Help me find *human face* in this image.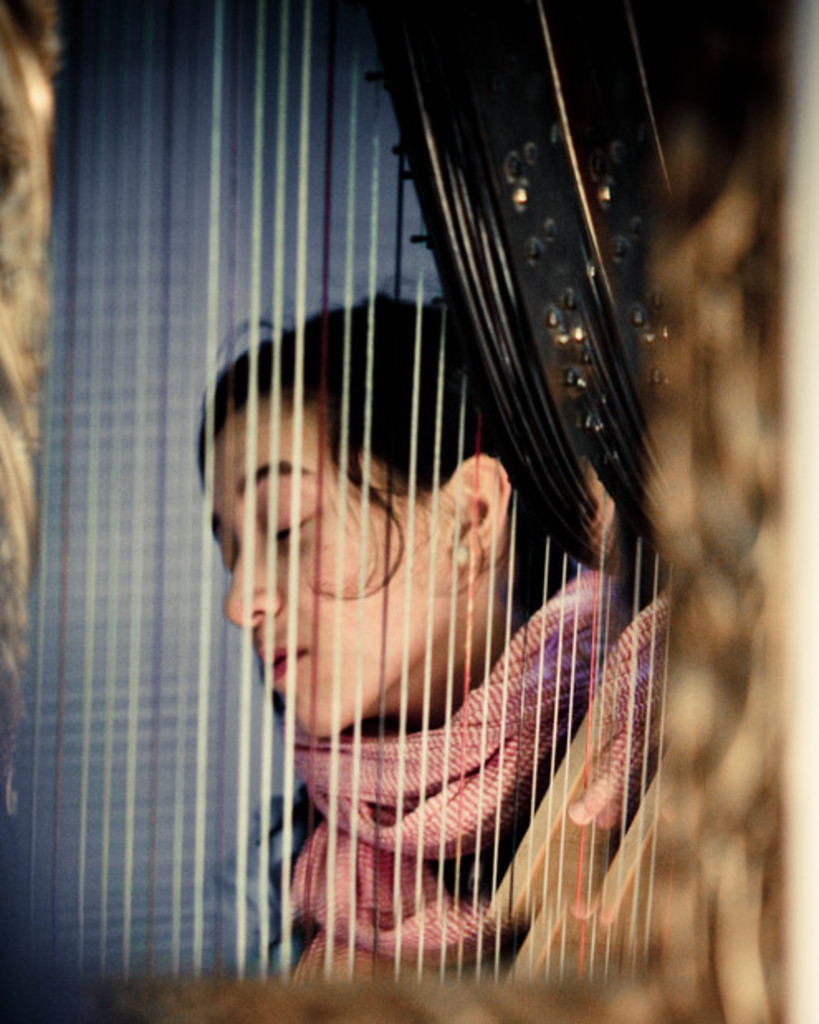
Found it: rect(204, 390, 448, 743).
